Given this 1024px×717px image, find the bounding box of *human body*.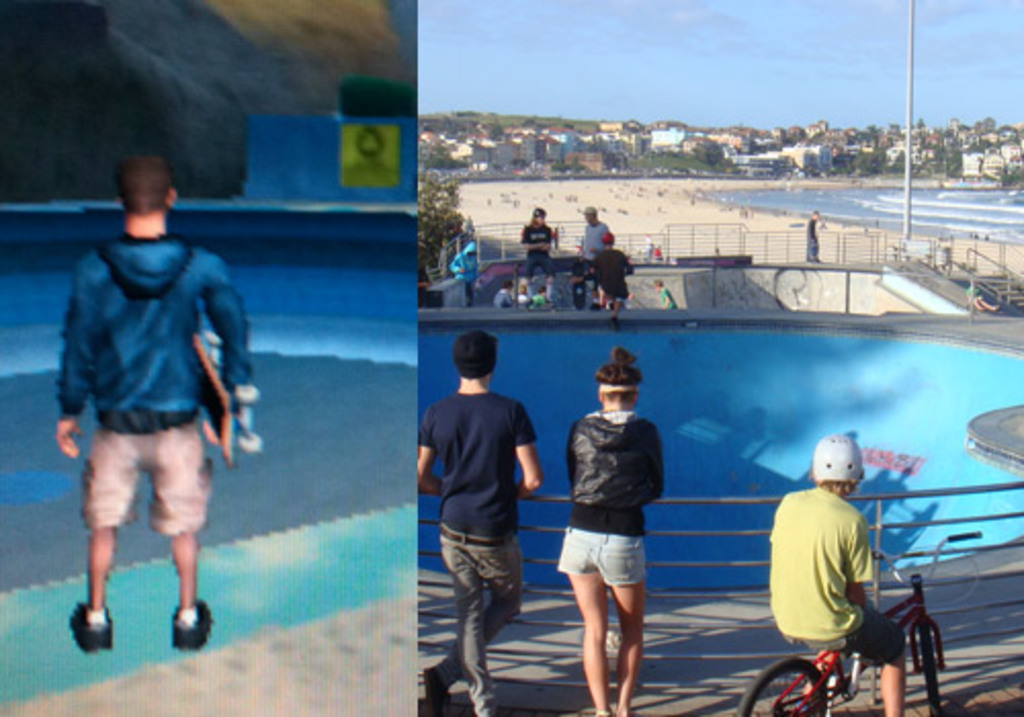
<box>598,231,627,315</box>.
